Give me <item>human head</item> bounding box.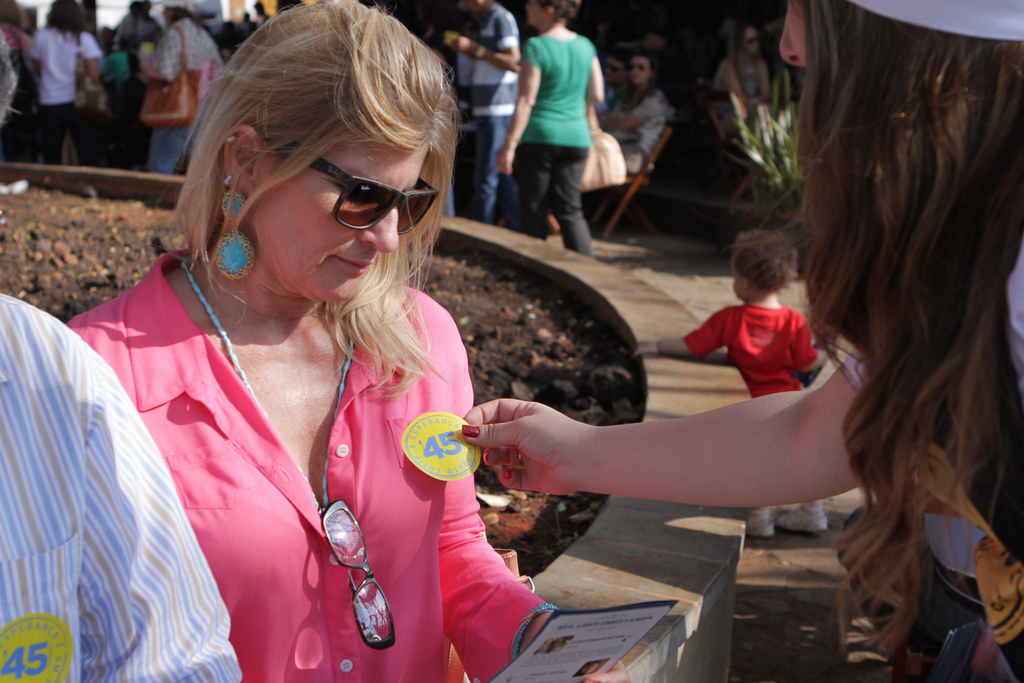
<bbox>43, 0, 81, 29</bbox>.
